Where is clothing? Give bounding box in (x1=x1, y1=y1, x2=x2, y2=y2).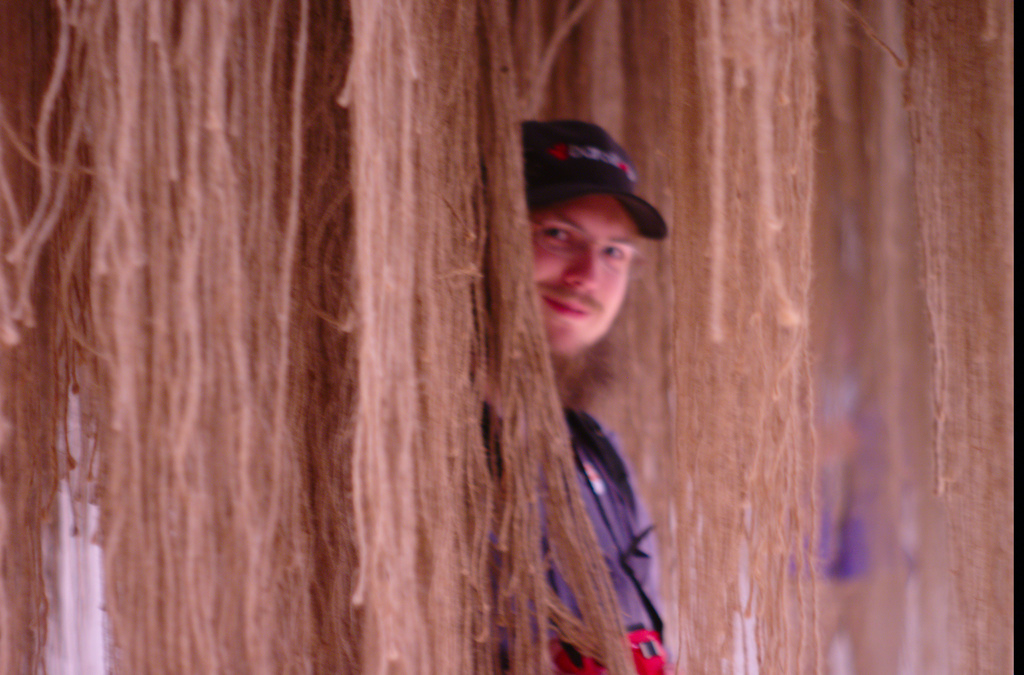
(x1=488, y1=412, x2=664, y2=674).
